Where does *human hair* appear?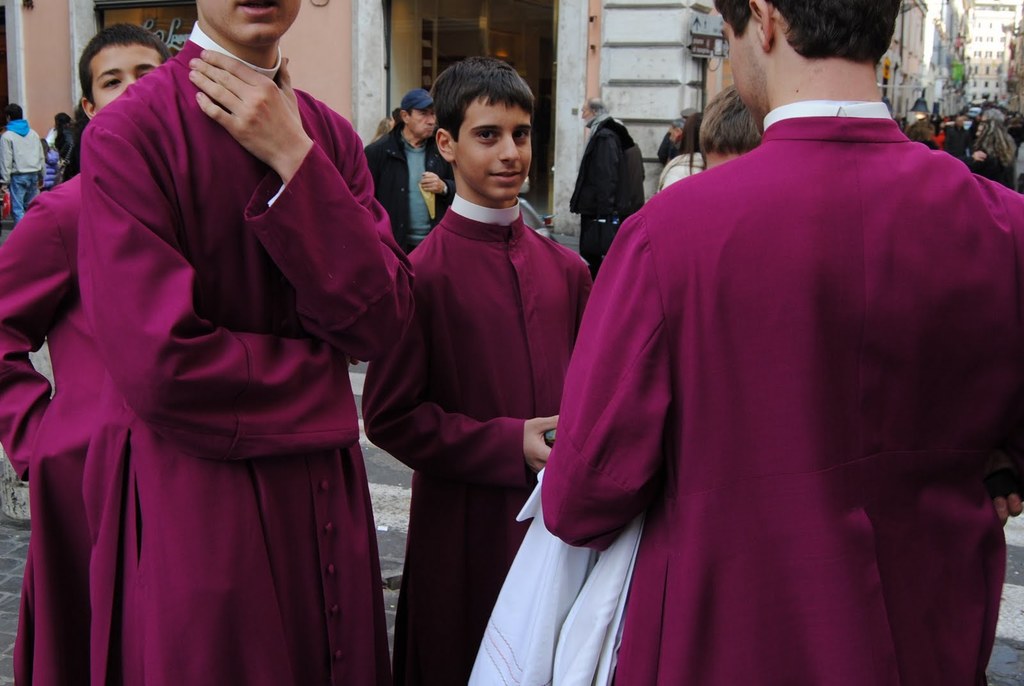
Appears at 374 118 396 143.
